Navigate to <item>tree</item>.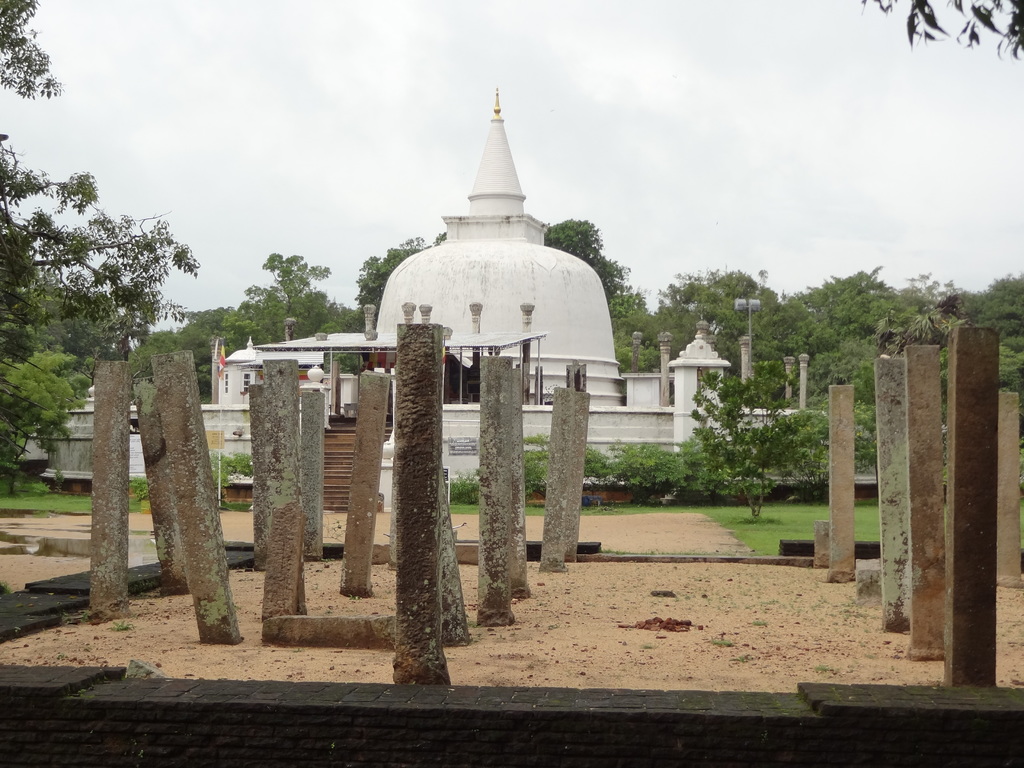
Navigation target: [349,227,431,303].
